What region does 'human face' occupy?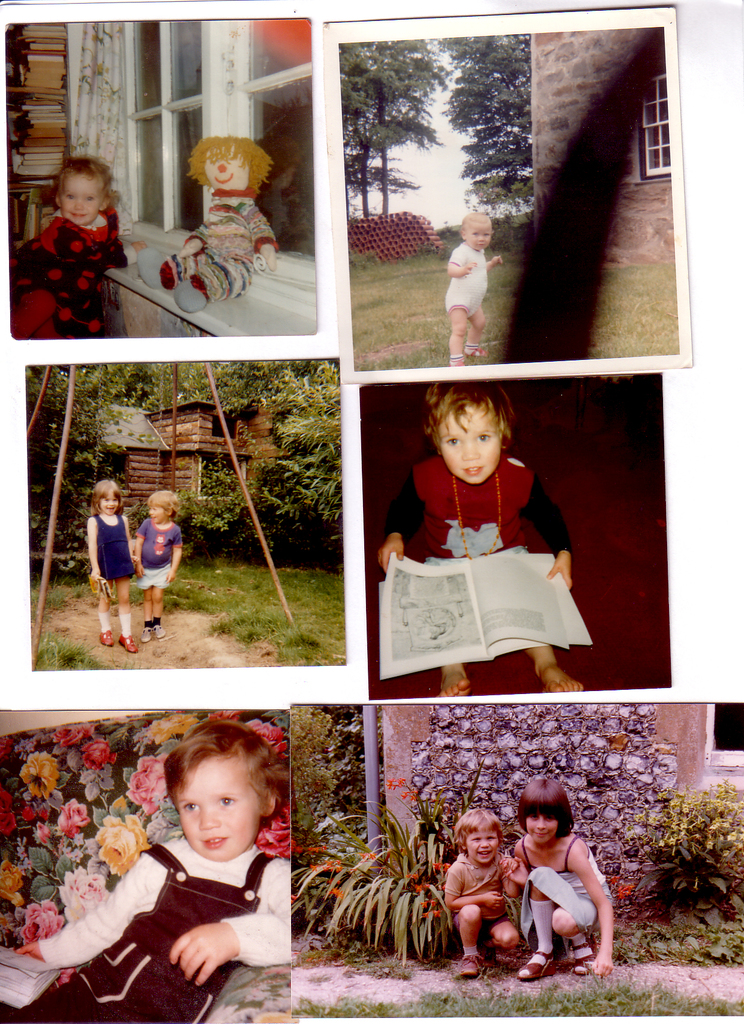
{"left": 433, "top": 398, "right": 510, "bottom": 493}.
